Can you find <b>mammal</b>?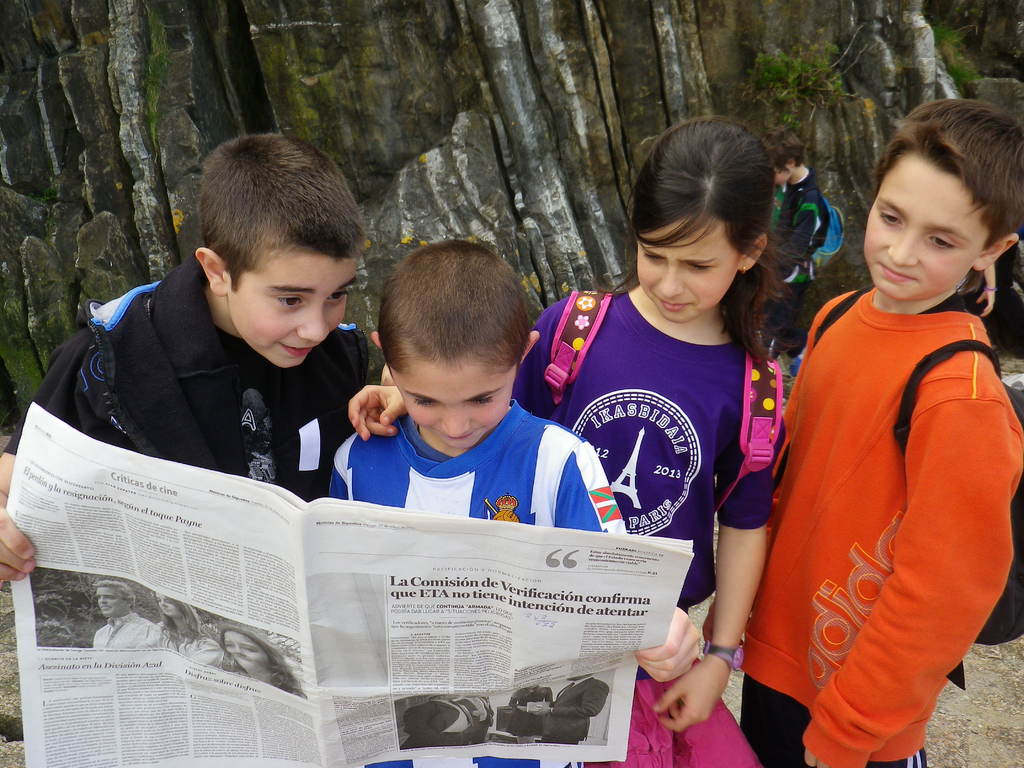
Yes, bounding box: [771, 140, 830, 360].
